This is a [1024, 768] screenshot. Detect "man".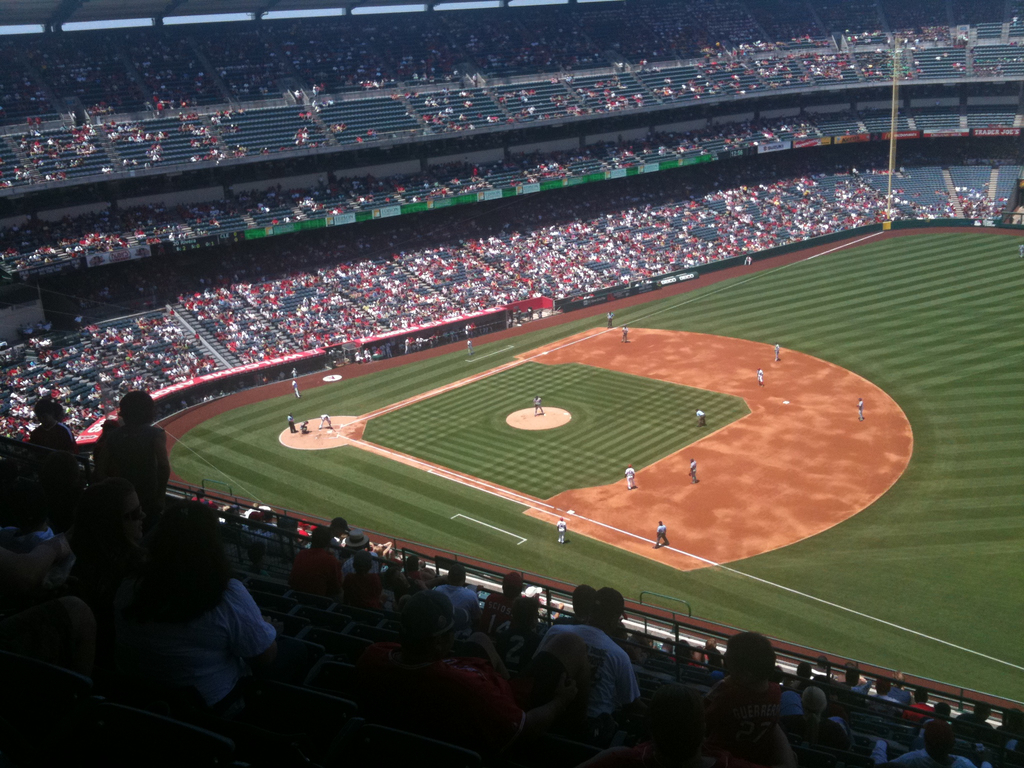
BBox(855, 398, 858, 420).
